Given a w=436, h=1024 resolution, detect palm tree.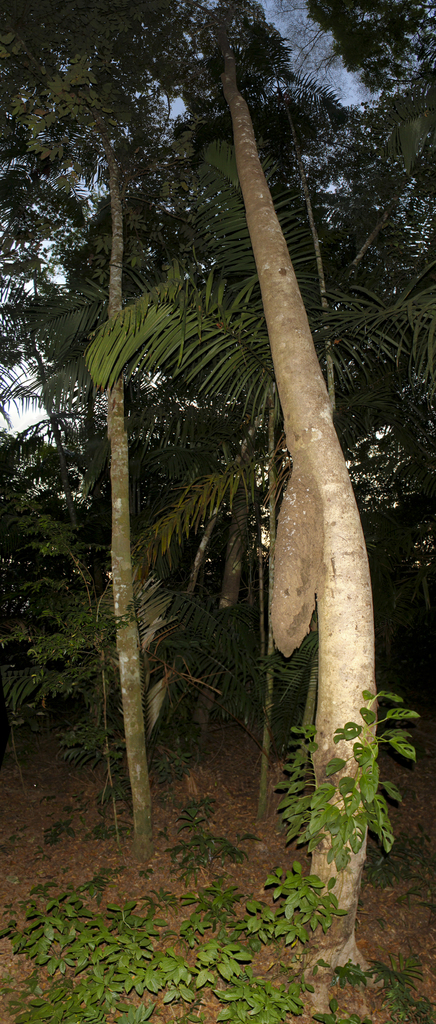
bbox=[29, 134, 435, 724].
